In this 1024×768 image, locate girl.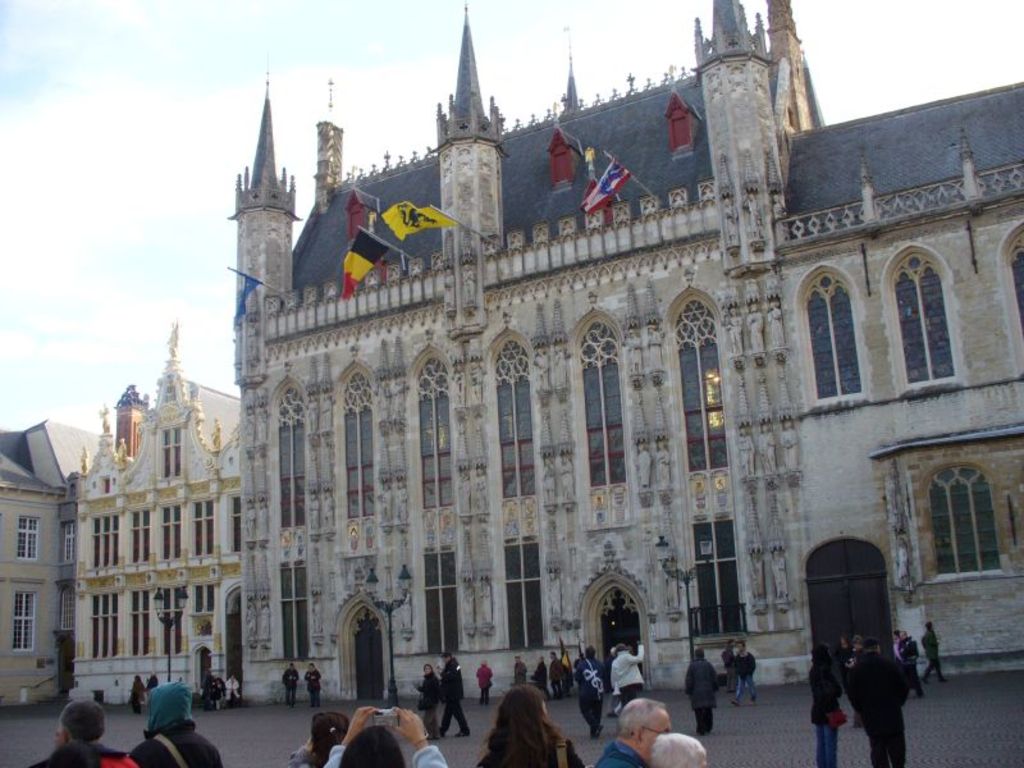
Bounding box: bbox=[474, 682, 586, 767].
